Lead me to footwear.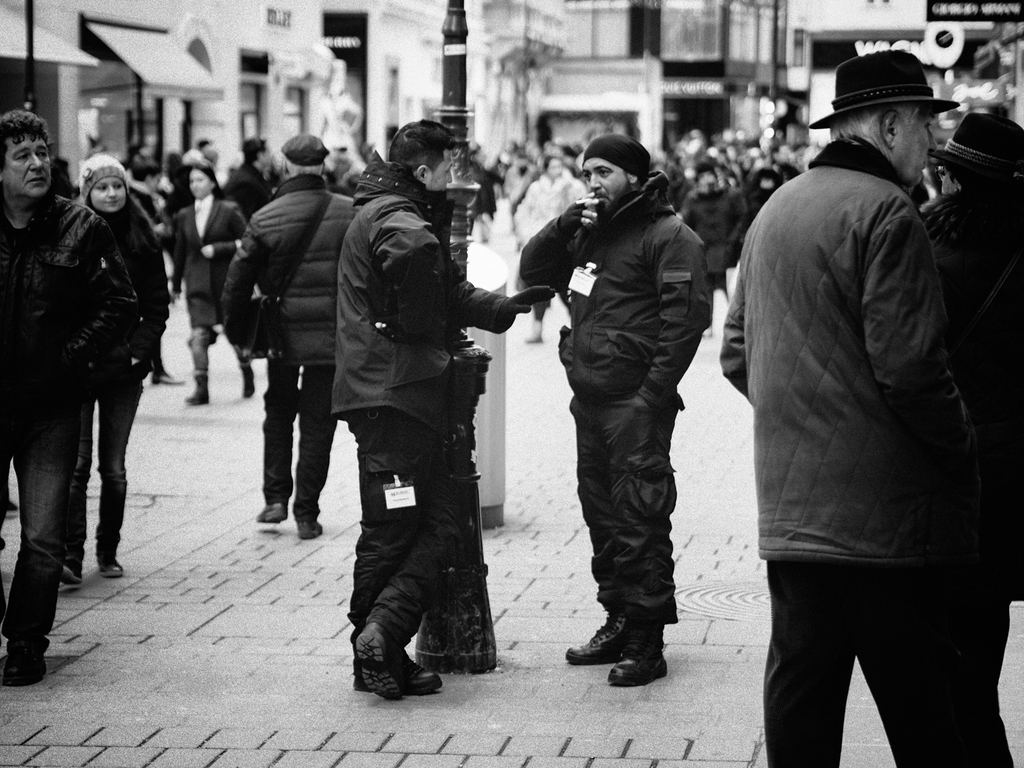
Lead to (x1=581, y1=612, x2=680, y2=689).
